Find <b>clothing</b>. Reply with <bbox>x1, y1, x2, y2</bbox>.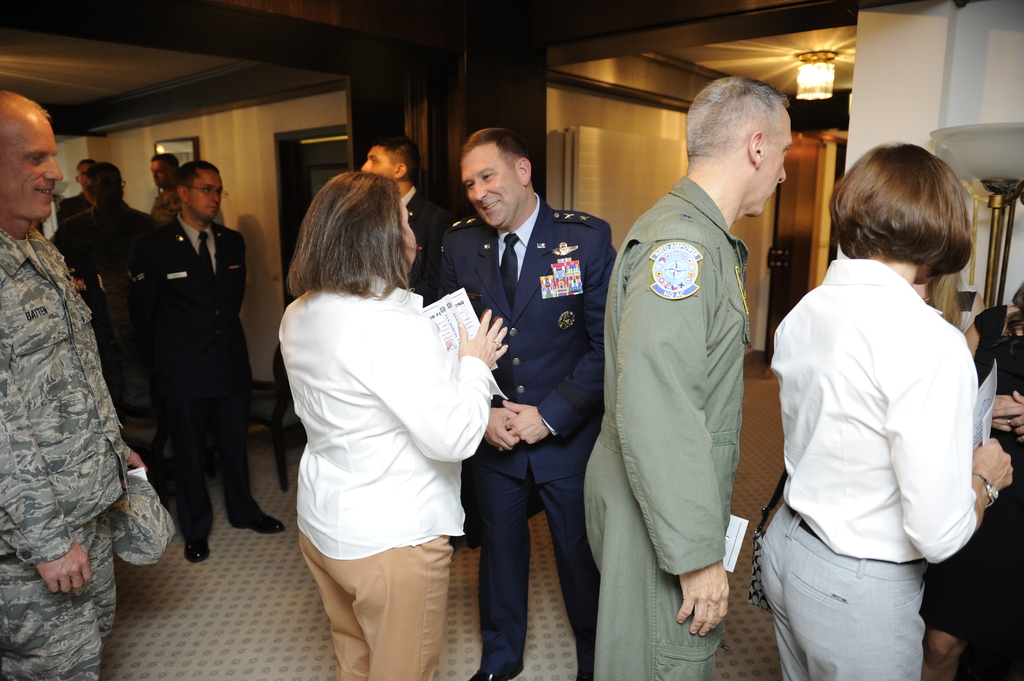
<bbox>406, 189, 462, 305</bbox>.
